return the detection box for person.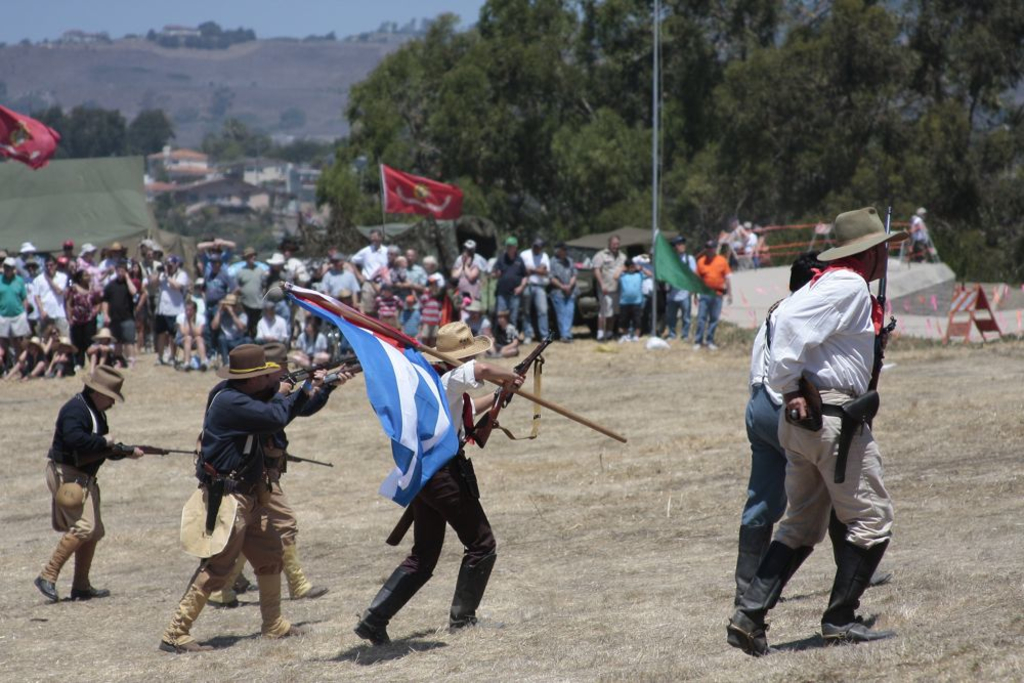
250:296:285:355.
